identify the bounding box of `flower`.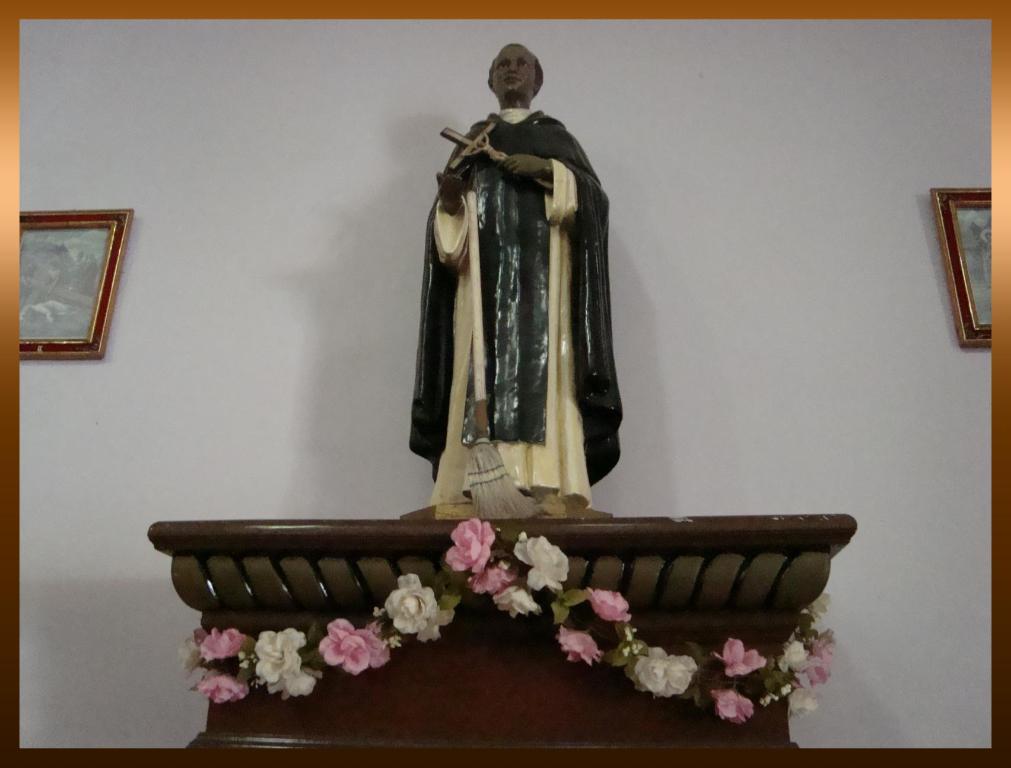
588/588/632/621.
